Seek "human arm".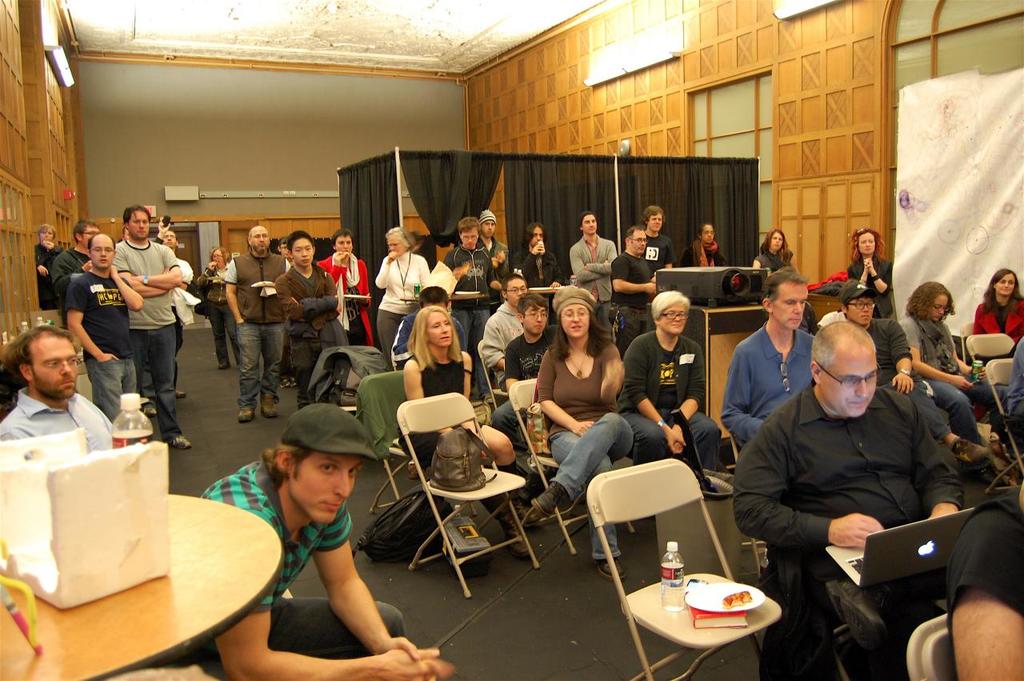
609, 255, 655, 292.
